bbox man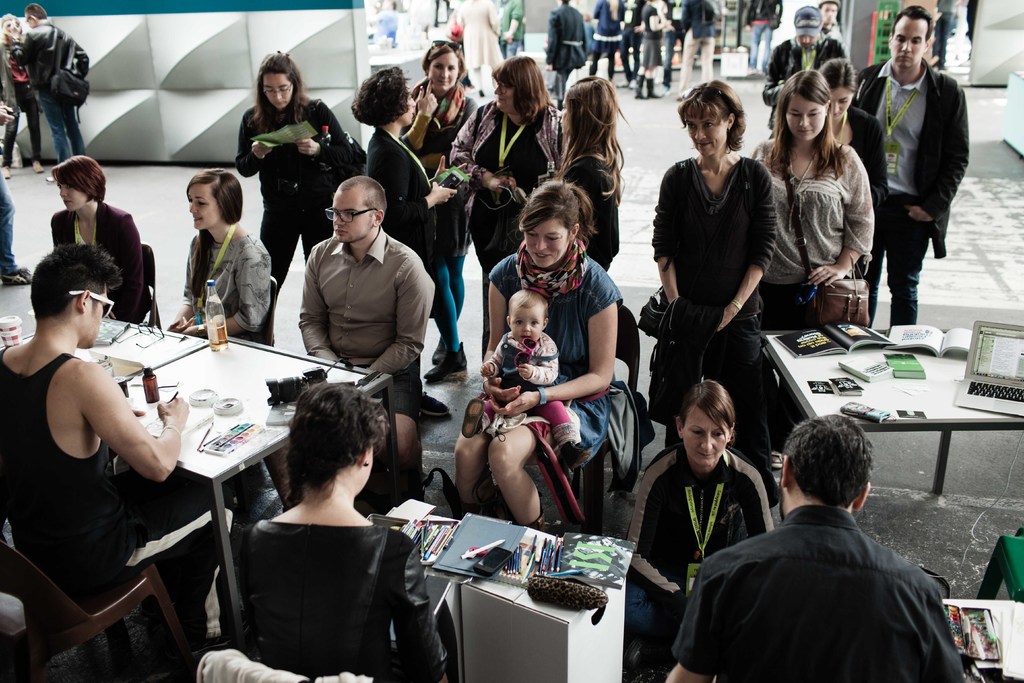
l=851, t=4, r=973, b=331
